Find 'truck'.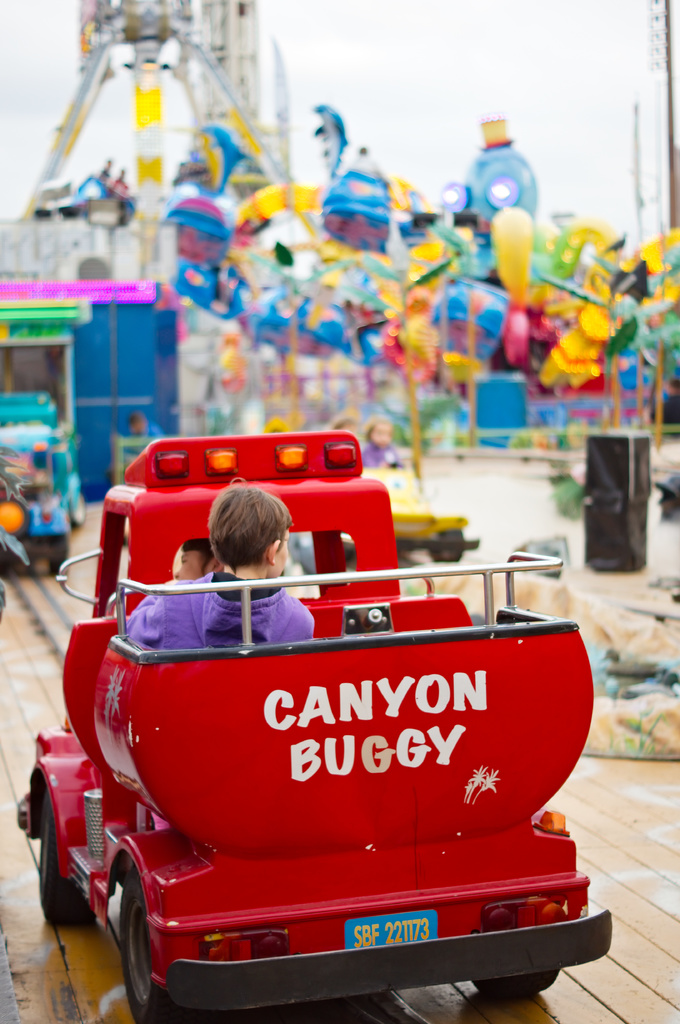
left=13, top=422, right=619, bottom=1009.
